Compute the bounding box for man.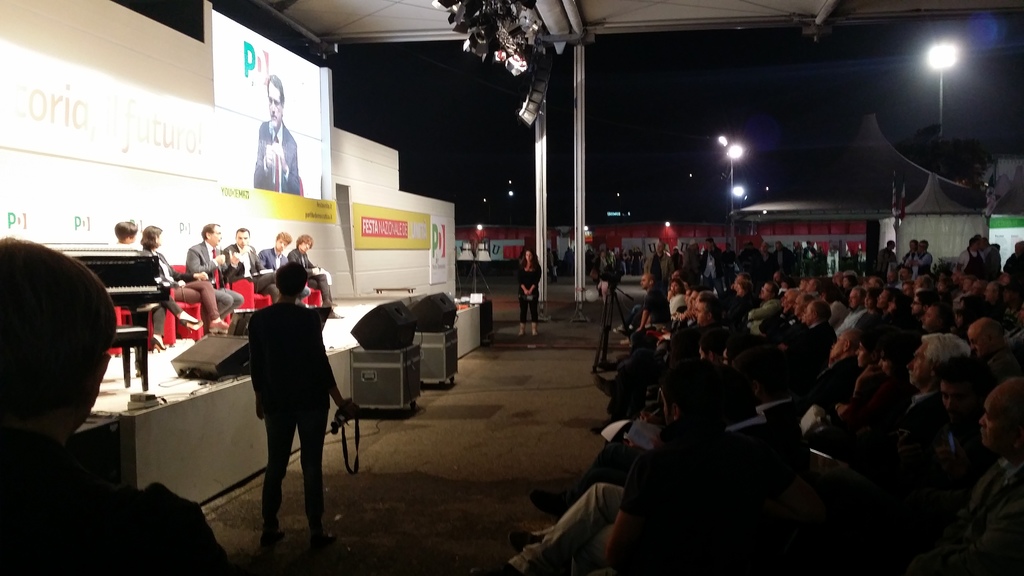
254,72,303,196.
